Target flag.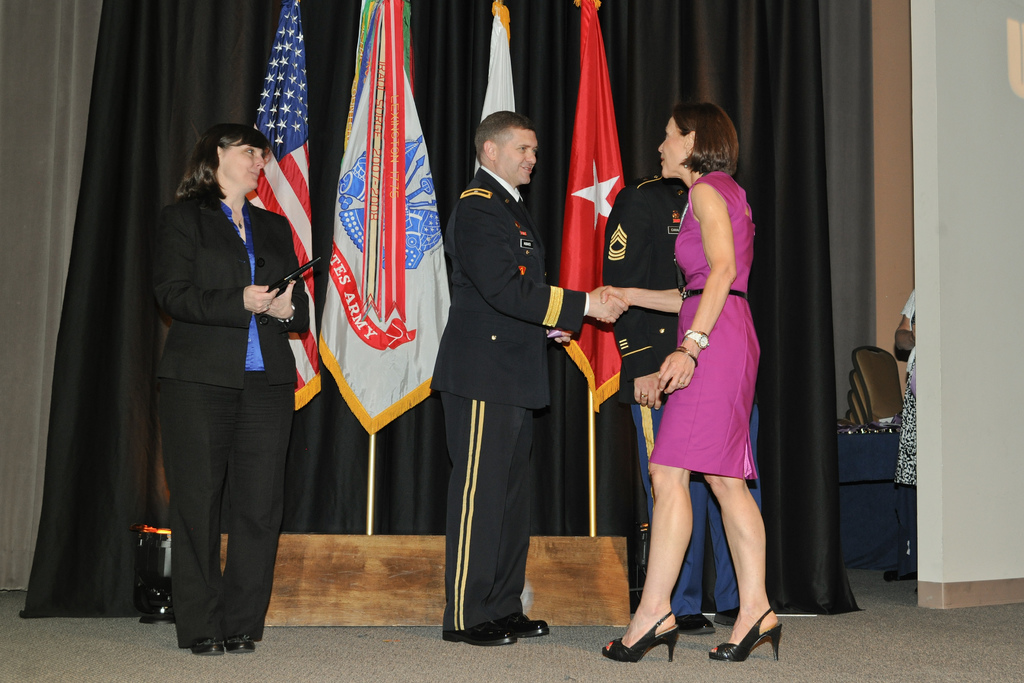
Target region: box=[319, 0, 451, 436].
